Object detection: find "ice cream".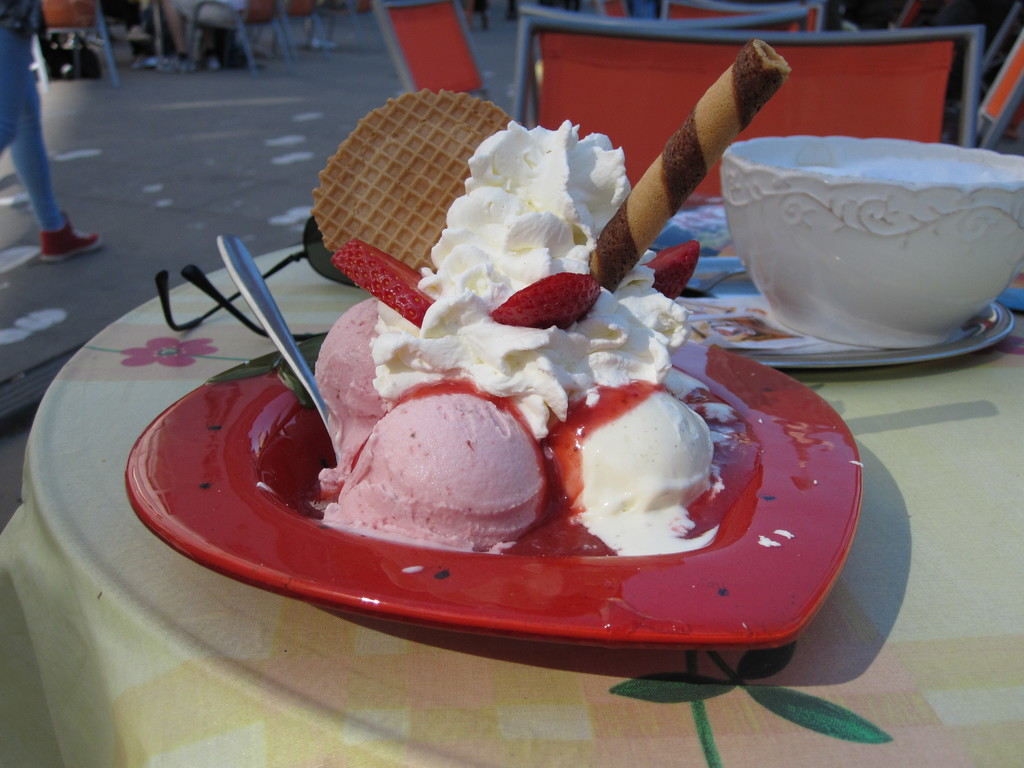
[left=321, top=398, right=556, bottom=542].
